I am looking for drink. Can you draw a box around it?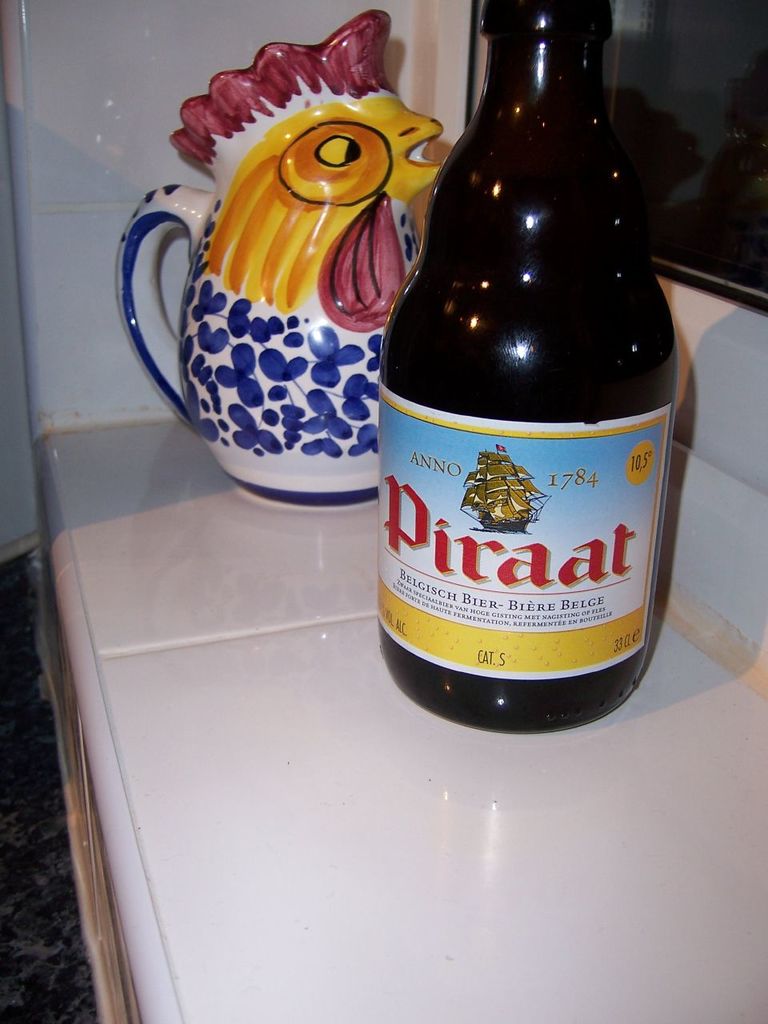
Sure, the bounding box is (375, 6, 686, 749).
